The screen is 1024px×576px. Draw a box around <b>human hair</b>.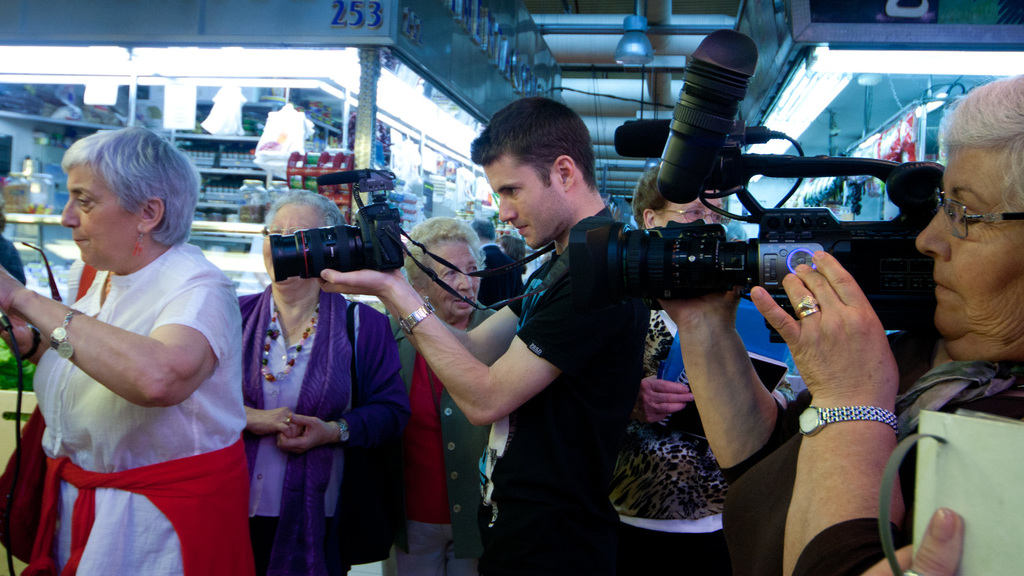
940:76:1023:225.
